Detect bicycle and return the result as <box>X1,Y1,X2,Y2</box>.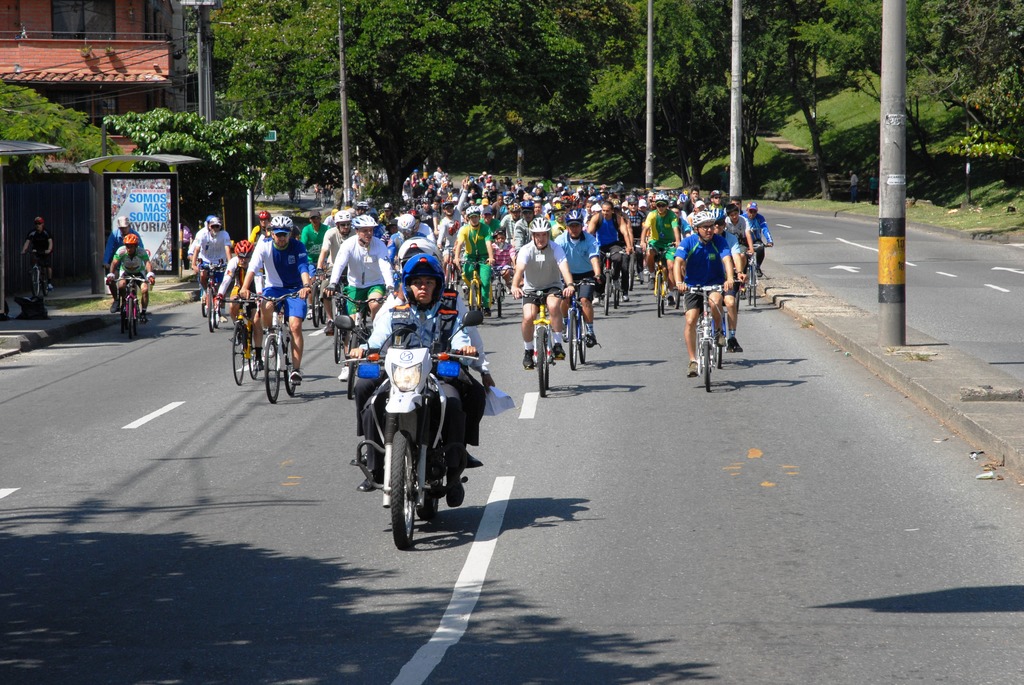
<box>739,235,769,303</box>.
